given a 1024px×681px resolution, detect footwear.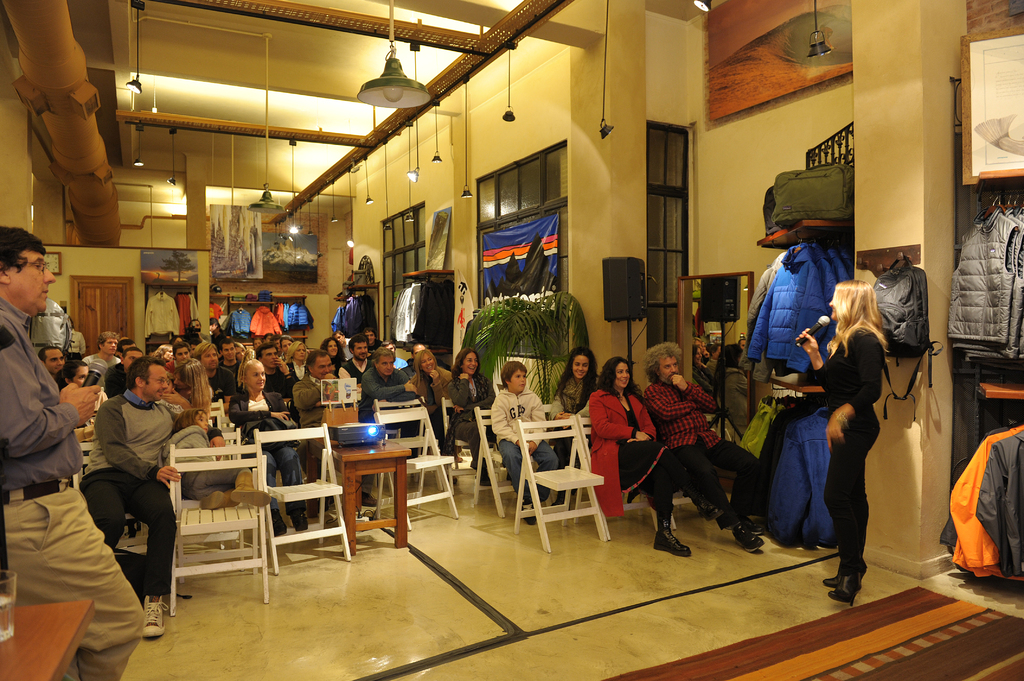
695/494/724/523.
